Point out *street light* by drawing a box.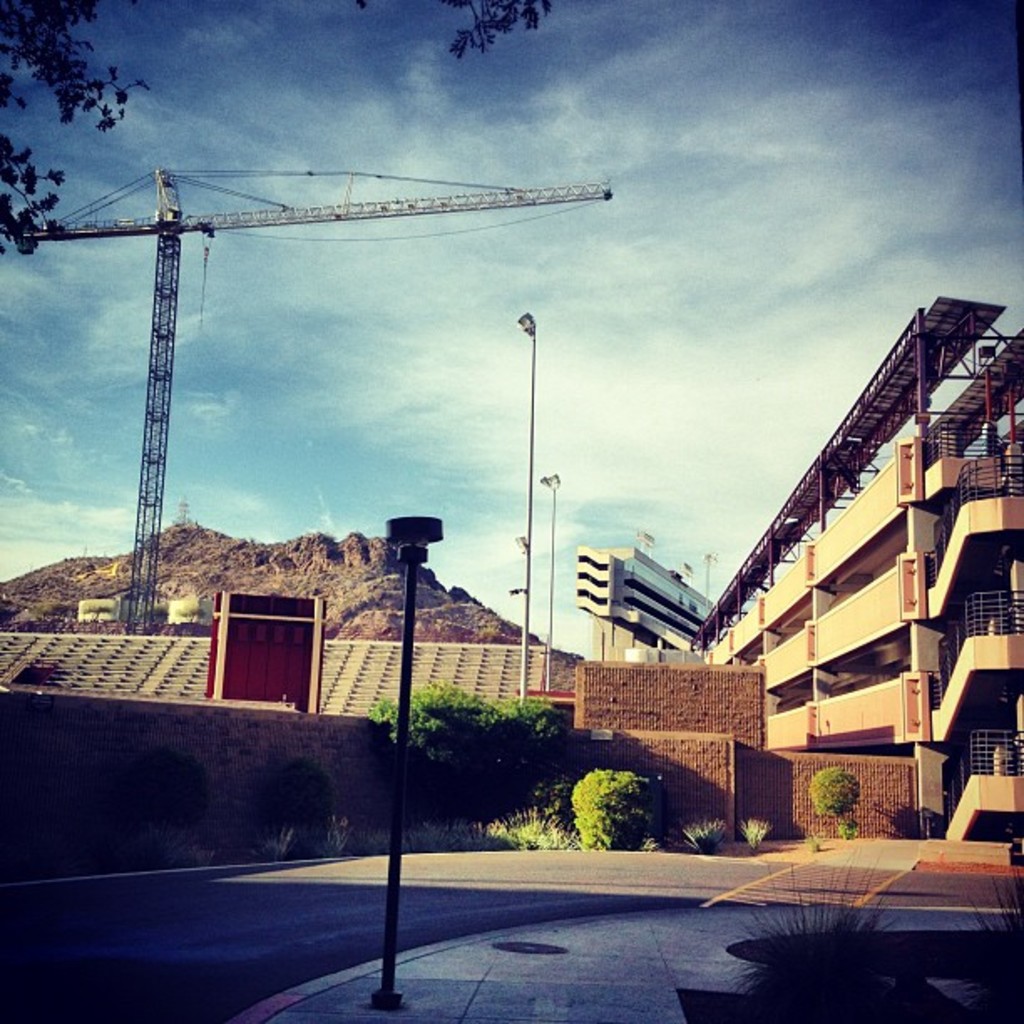
540/474/559/688.
